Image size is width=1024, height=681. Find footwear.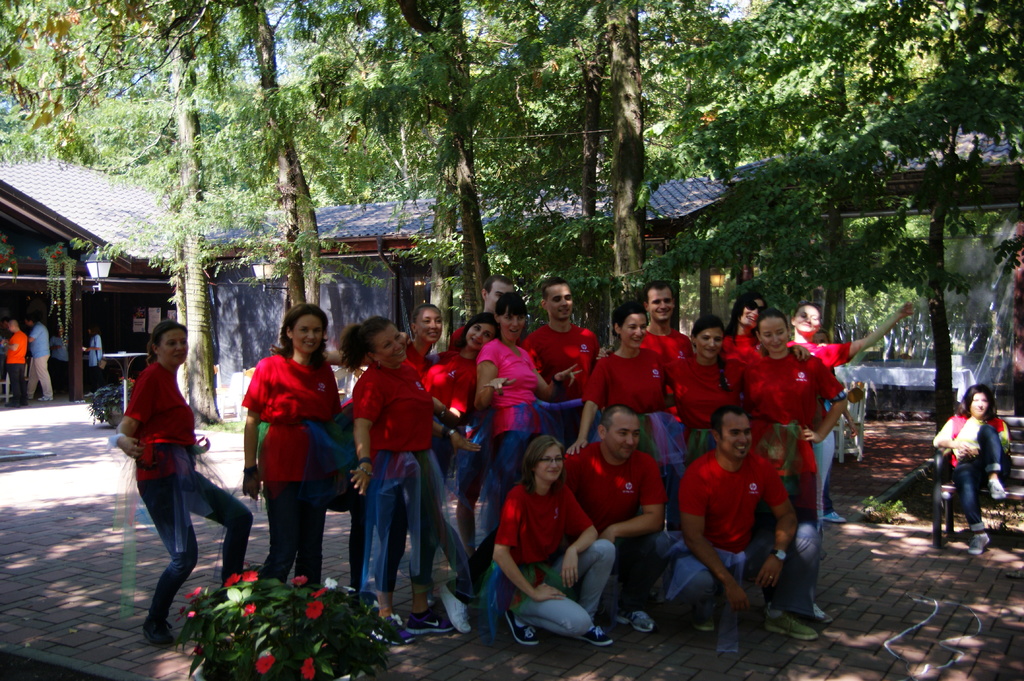
x1=405, y1=609, x2=447, y2=638.
